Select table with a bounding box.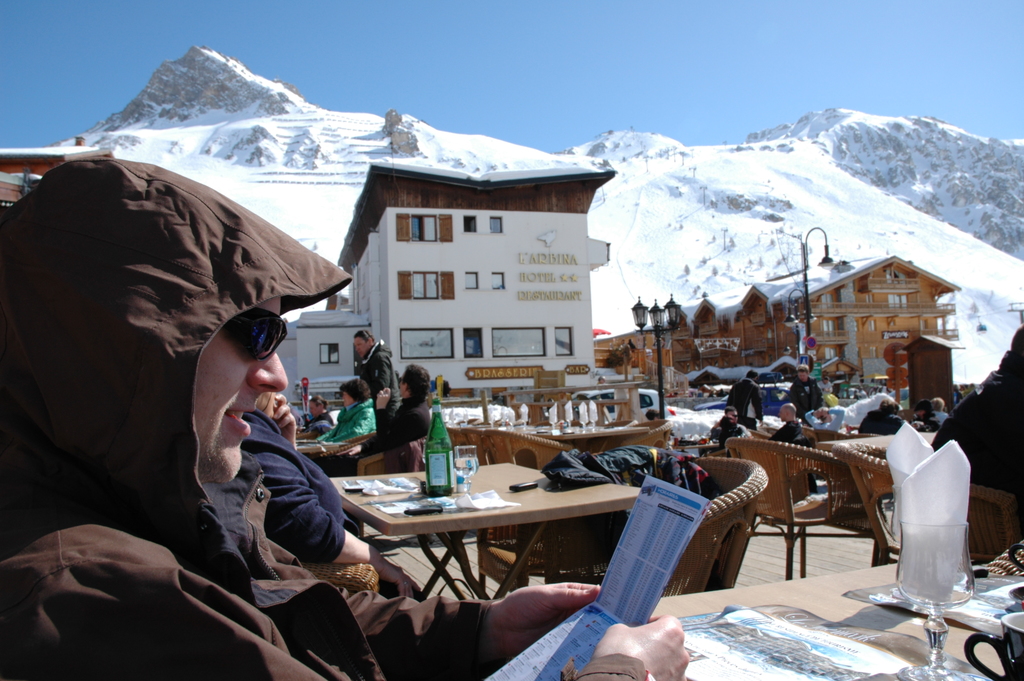
bbox=[538, 423, 655, 461].
